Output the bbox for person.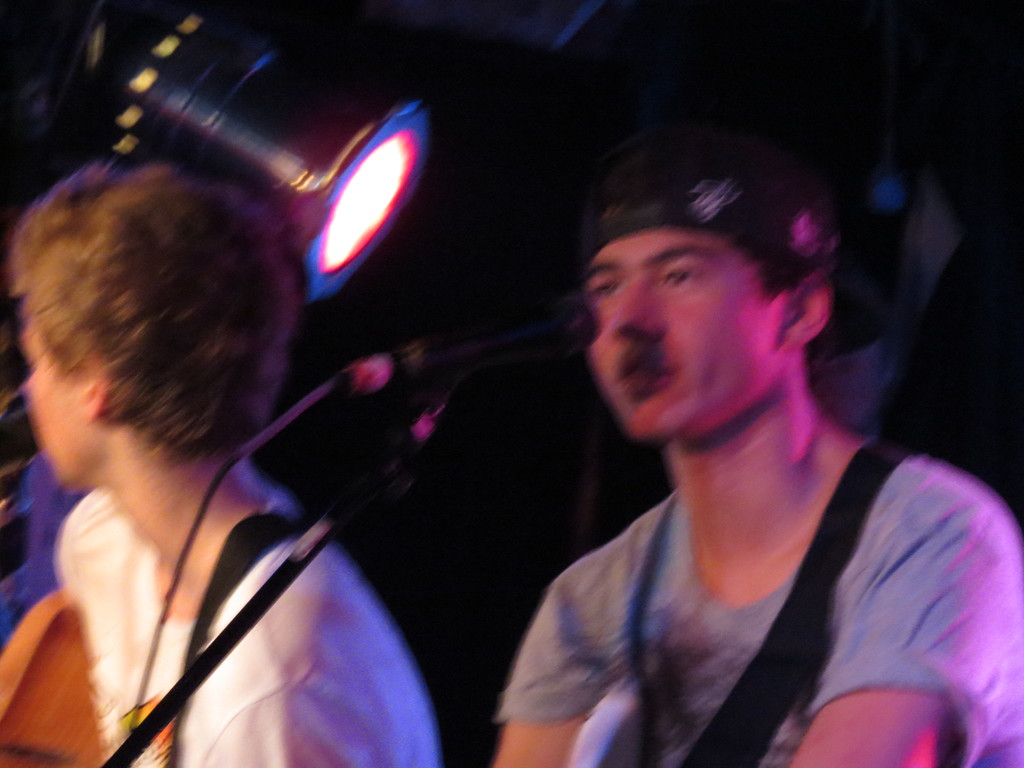
region(495, 138, 1023, 767).
